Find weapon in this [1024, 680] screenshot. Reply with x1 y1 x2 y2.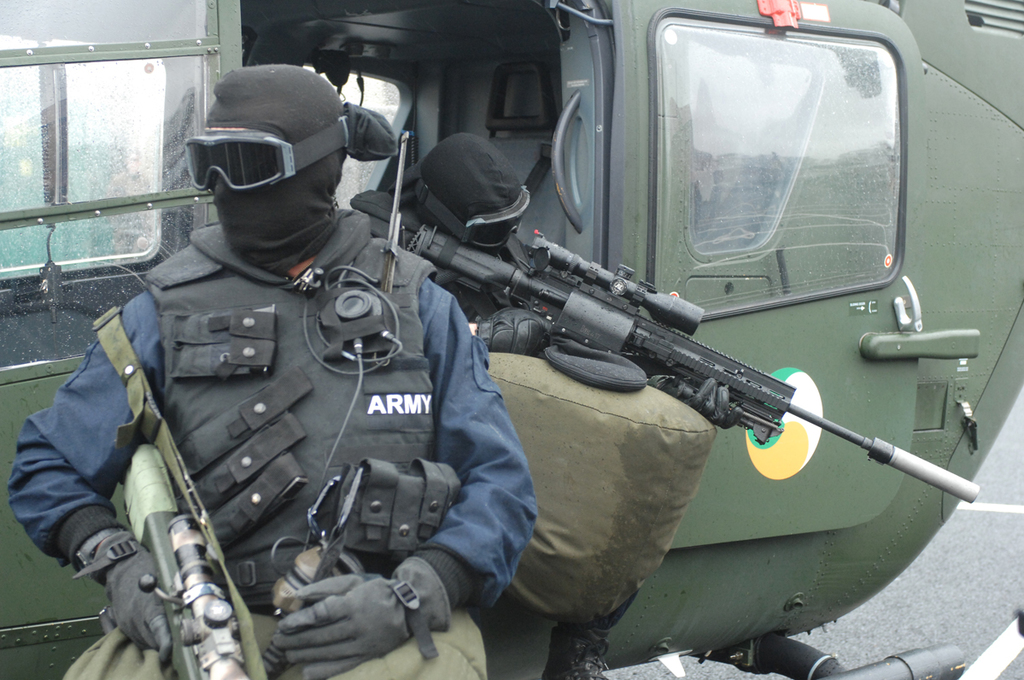
97 437 259 679.
